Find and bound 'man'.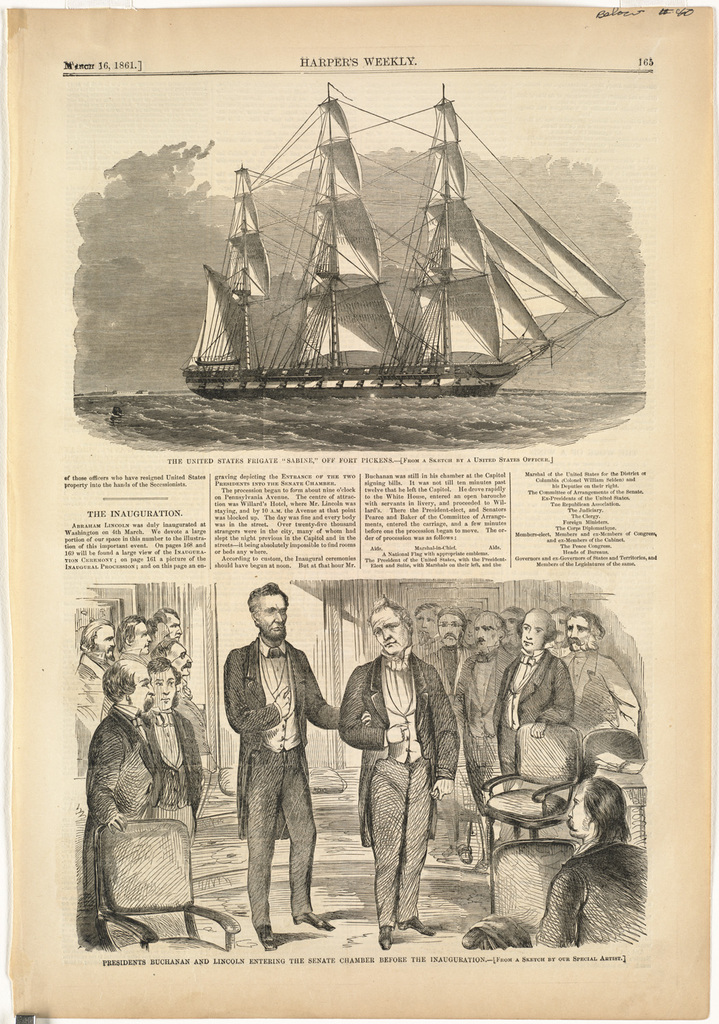
Bound: pyautogui.locateOnScreen(221, 595, 335, 949).
